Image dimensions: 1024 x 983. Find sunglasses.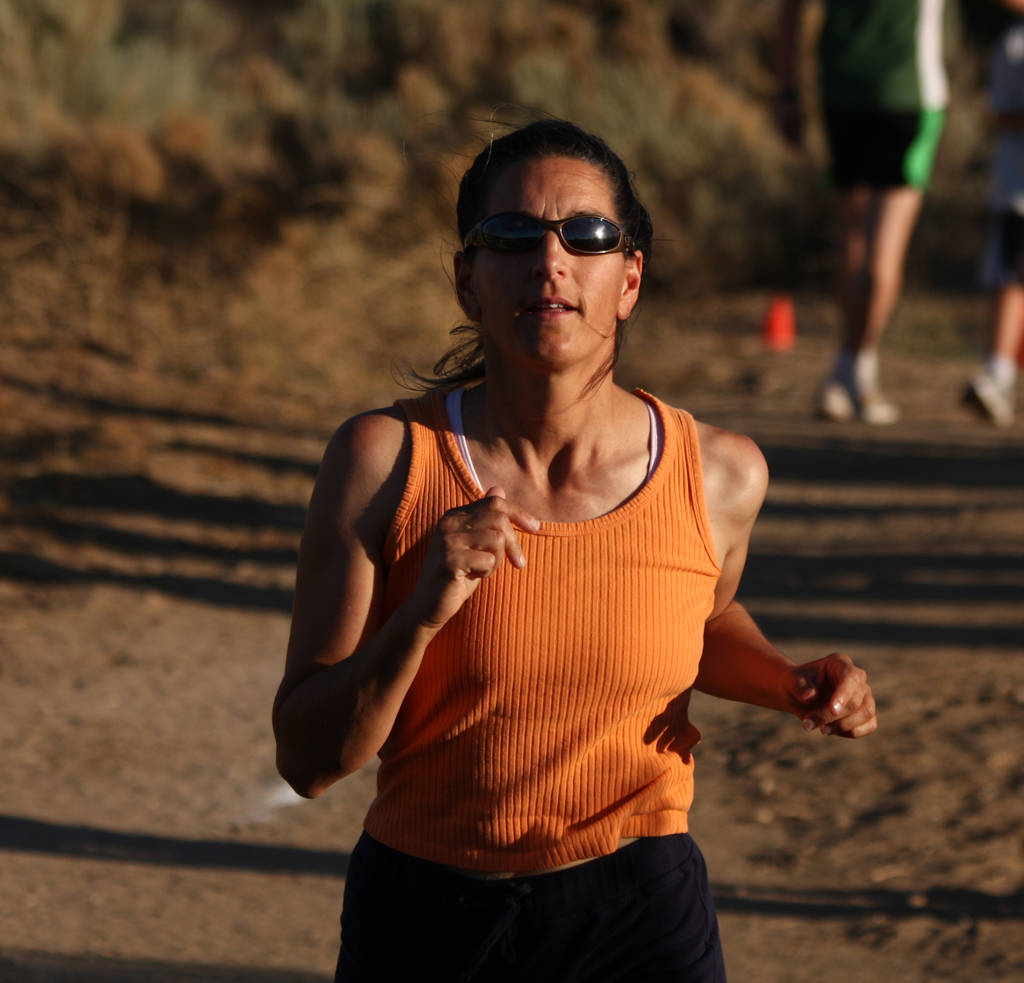
locate(466, 210, 630, 262).
